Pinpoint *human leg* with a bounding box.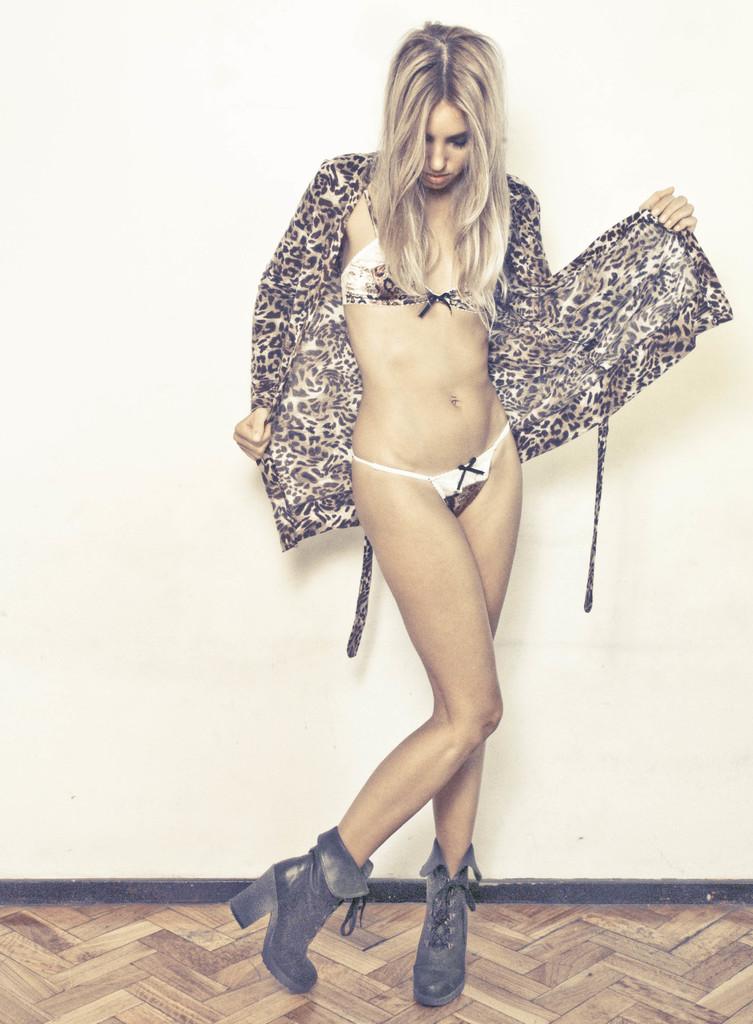
(x1=223, y1=460, x2=501, y2=1005).
